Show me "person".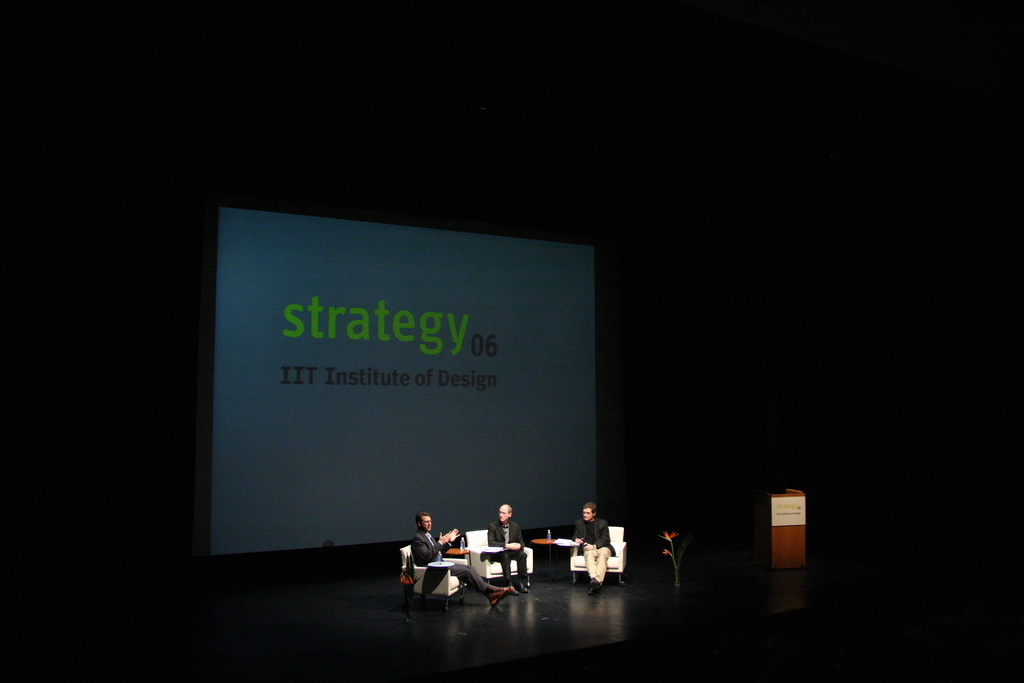
"person" is here: {"x1": 487, "y1": 504, "x2": 532, "y2": 599}.
